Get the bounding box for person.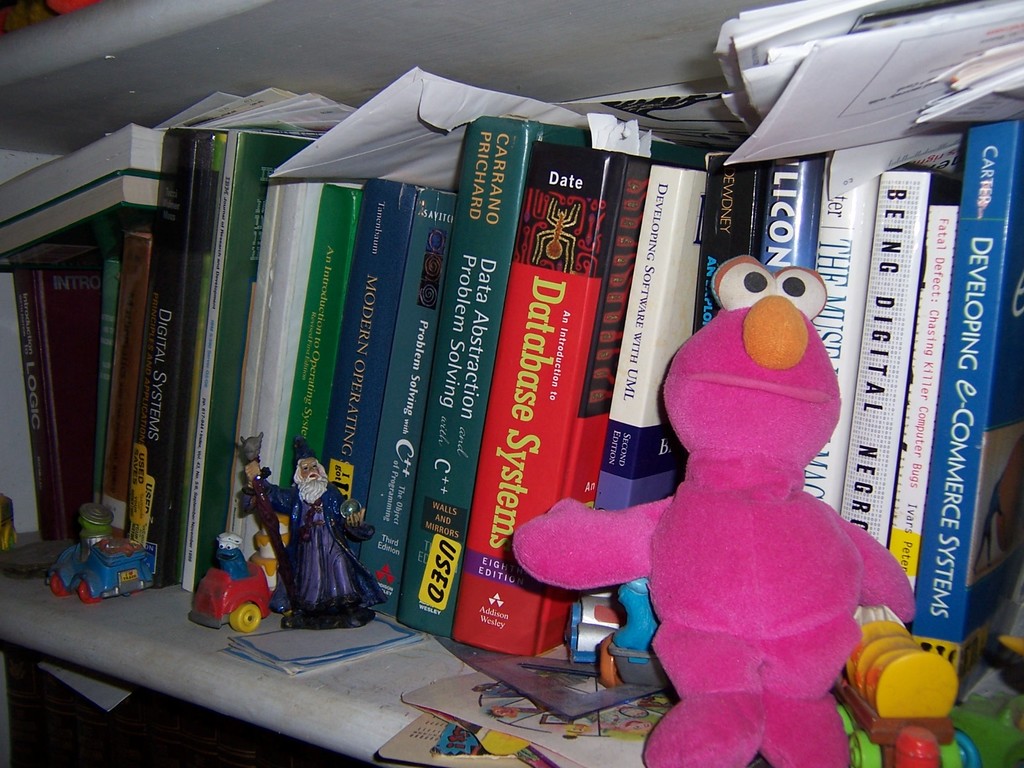
rect(242, 436, 389, 622).
